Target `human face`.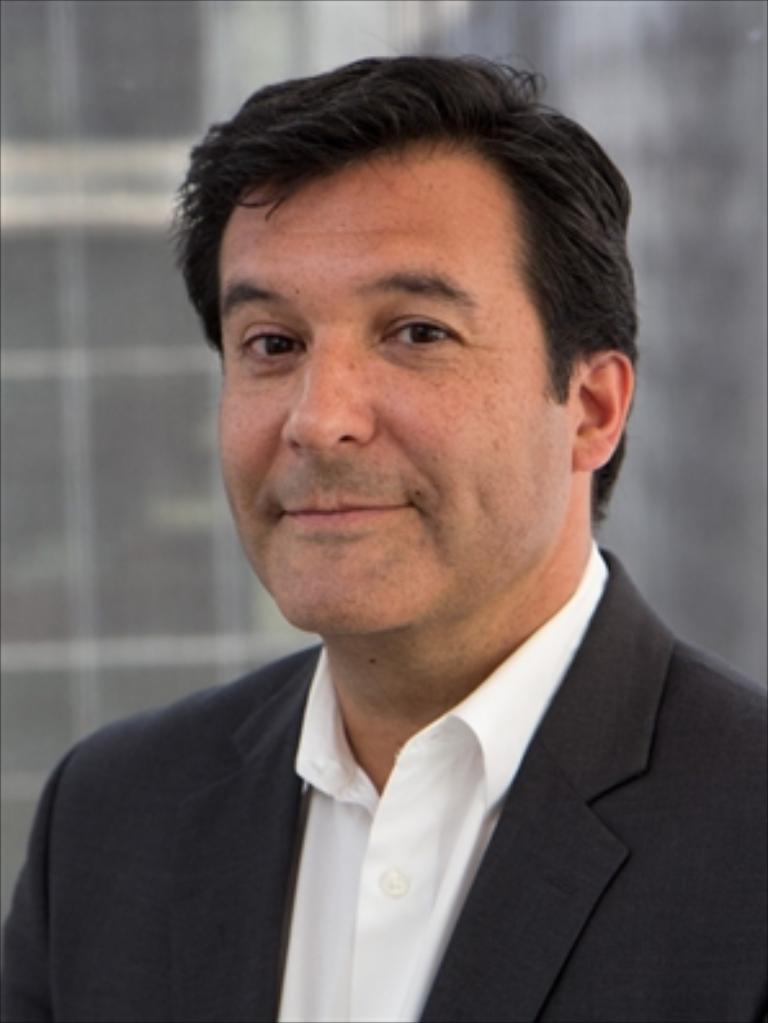
Target region: box(214, 131, 570, 647).
